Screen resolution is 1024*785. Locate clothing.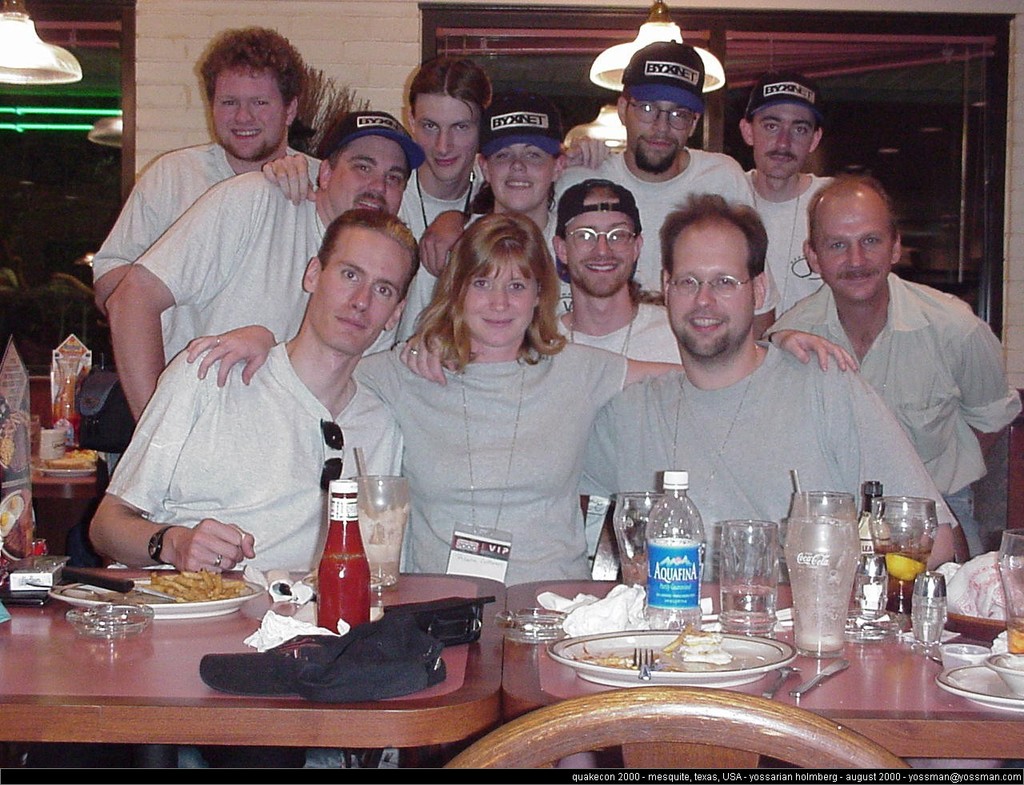
rect(377, 303, 602, 589).
